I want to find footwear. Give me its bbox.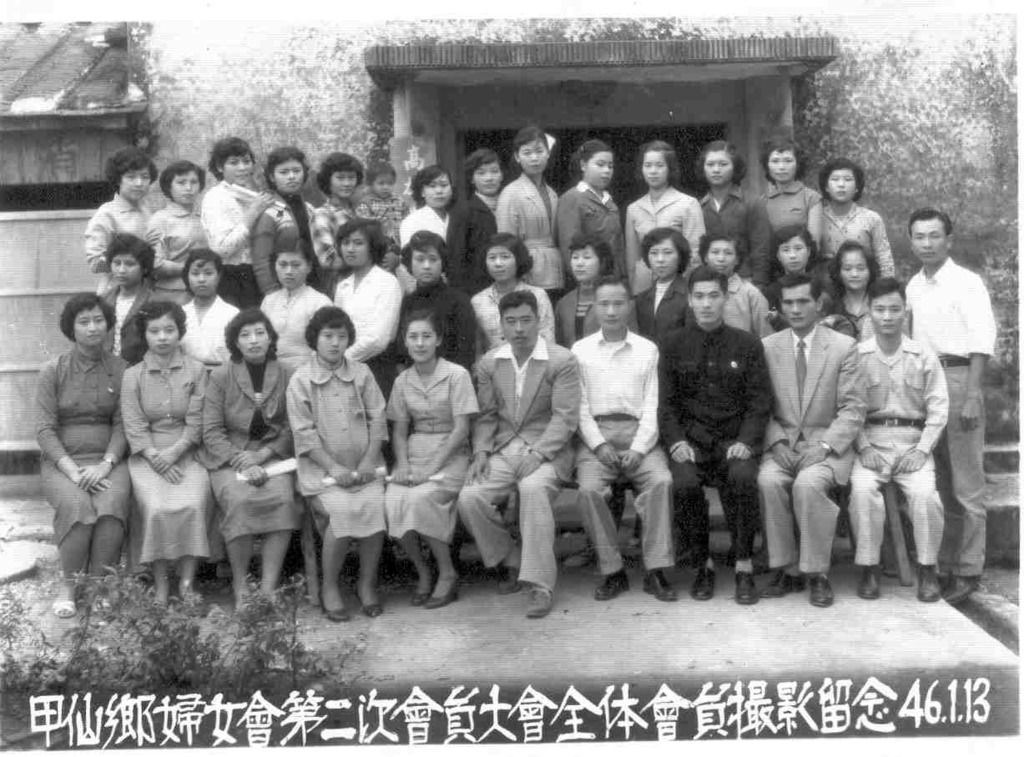
497 566 516 593.
